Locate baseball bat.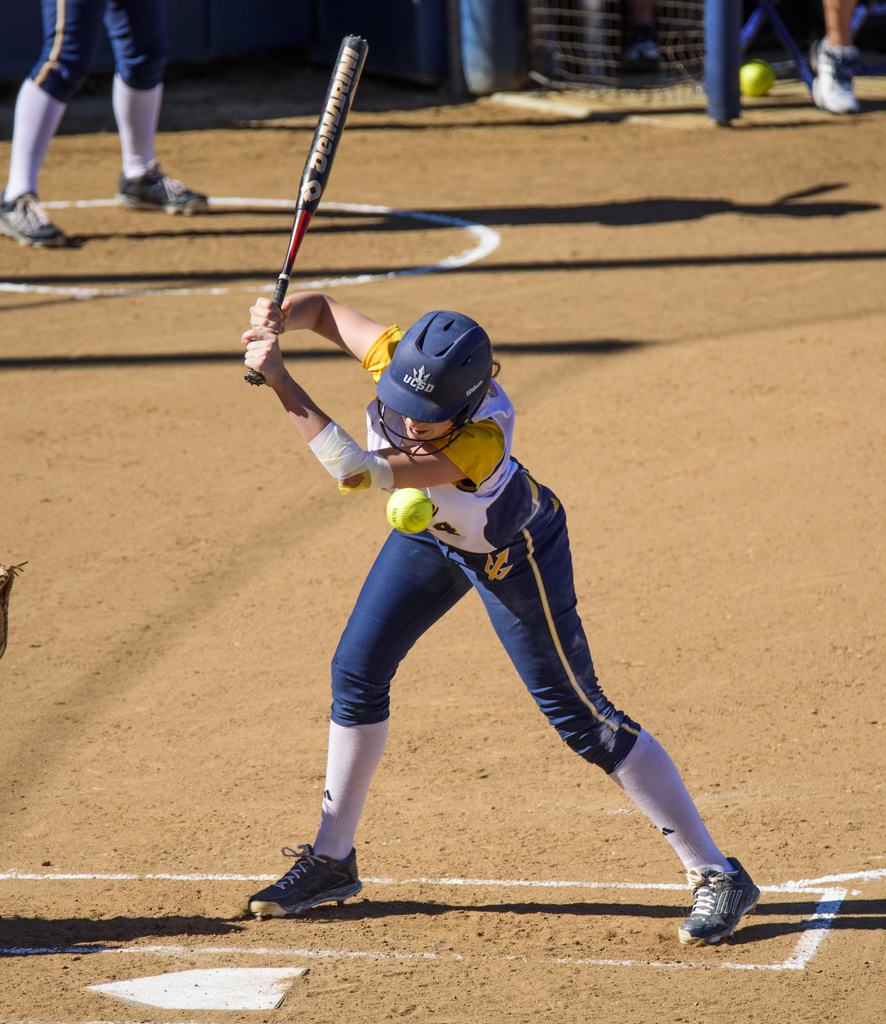
Bounding box: rect(243, 33, 373, 386).
